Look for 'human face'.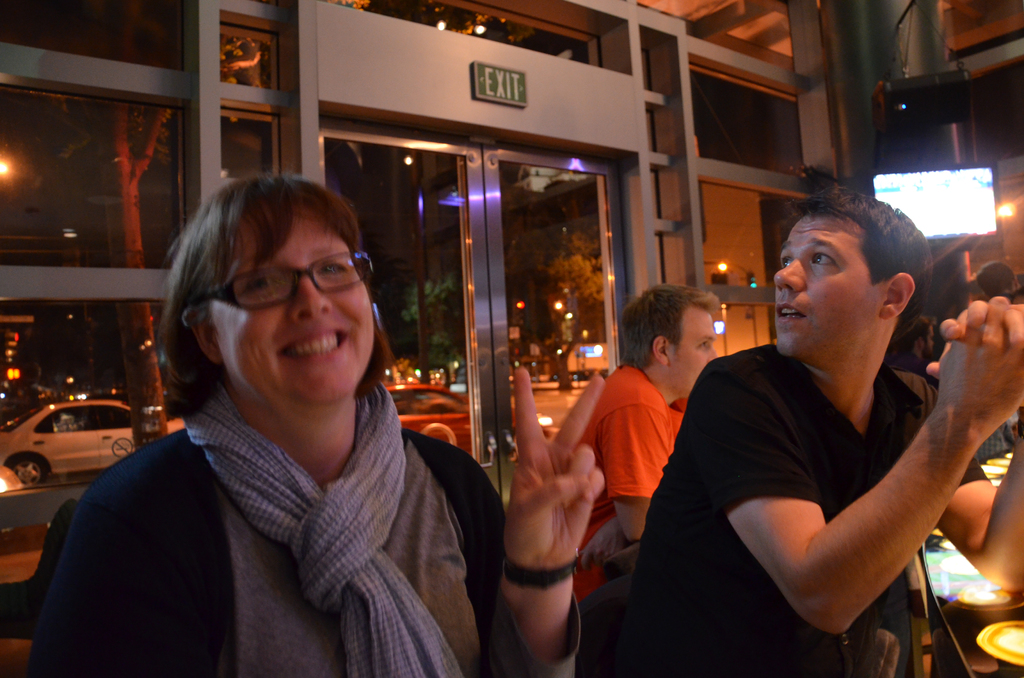
Found: {"left": 209, "top": 207, "right": 376, "bottom": 408}.
